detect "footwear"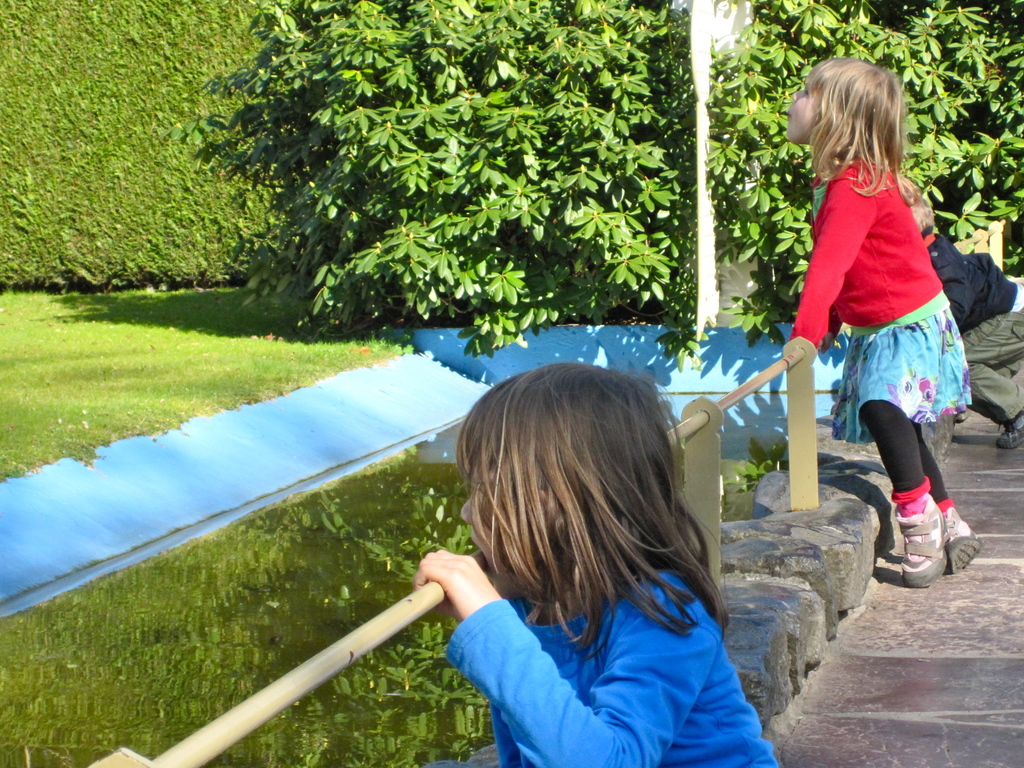
box(942, 506, 991, 580)
